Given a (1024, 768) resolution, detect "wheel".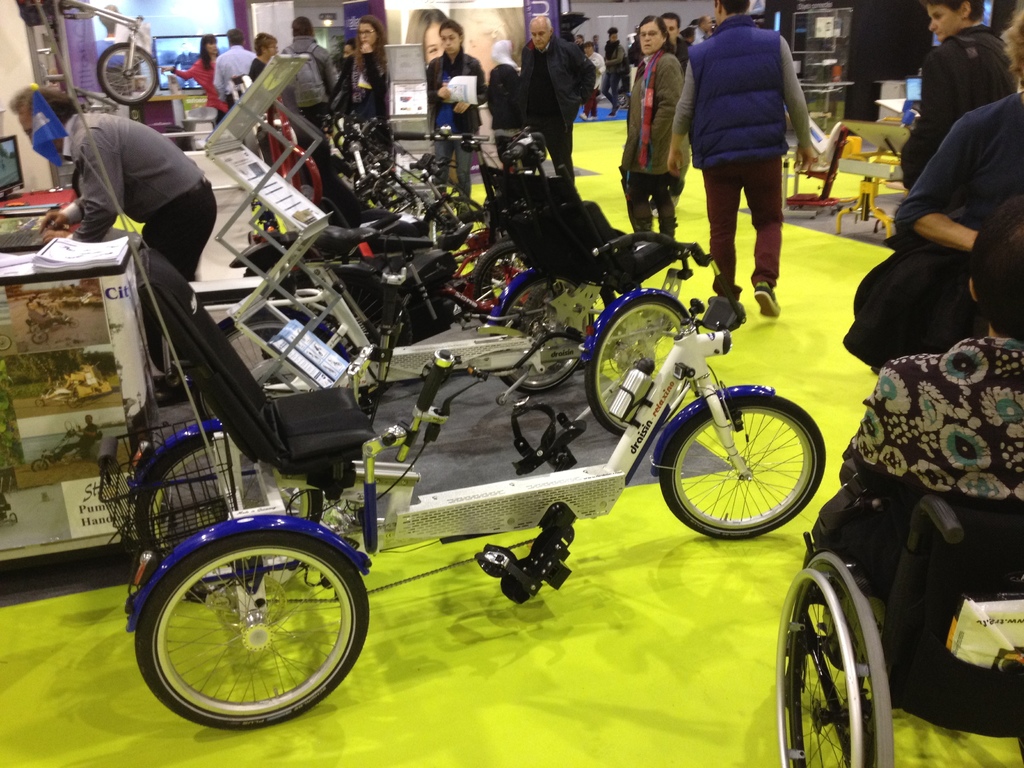
l=435, t=193, r=481, b=242.
